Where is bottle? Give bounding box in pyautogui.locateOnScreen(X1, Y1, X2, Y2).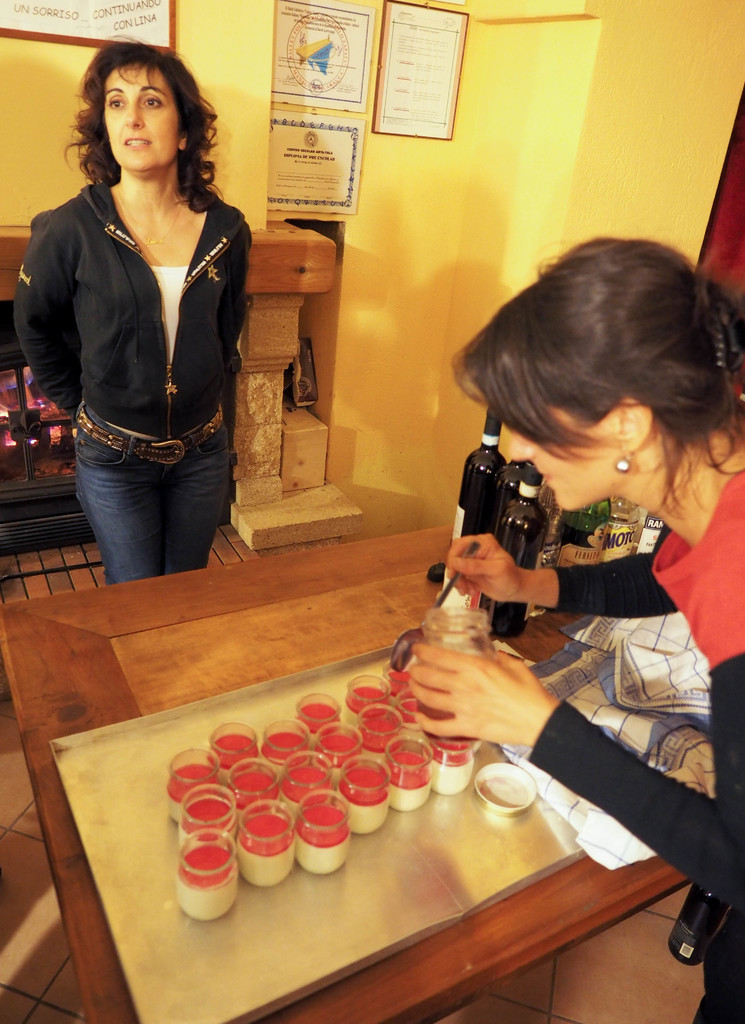
pyautogui.locateOnScreen(601, 492, 634, 562).
